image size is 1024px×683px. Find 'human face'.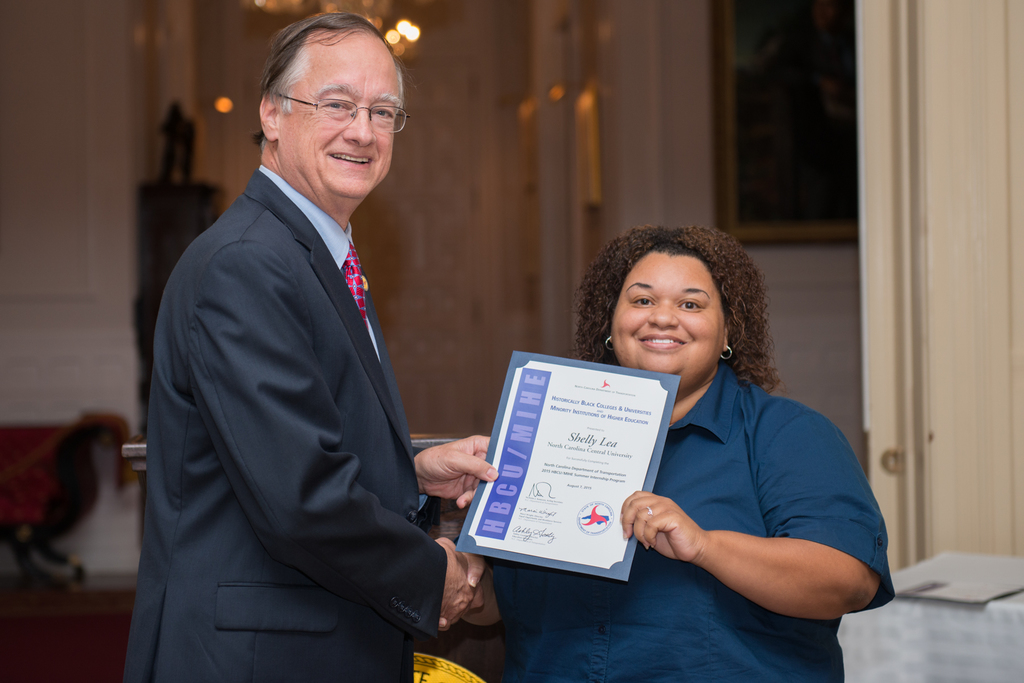
[x1=278, y1=32, x2=403, y2=197].
